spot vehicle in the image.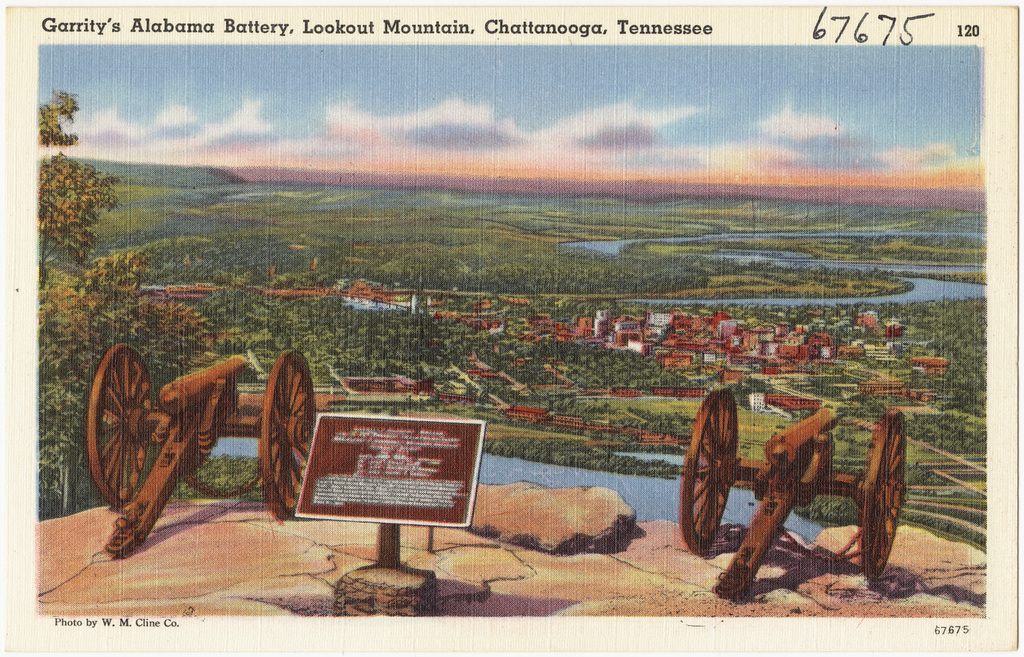
vehicle found at select_region(674, 385, 908, 601).
